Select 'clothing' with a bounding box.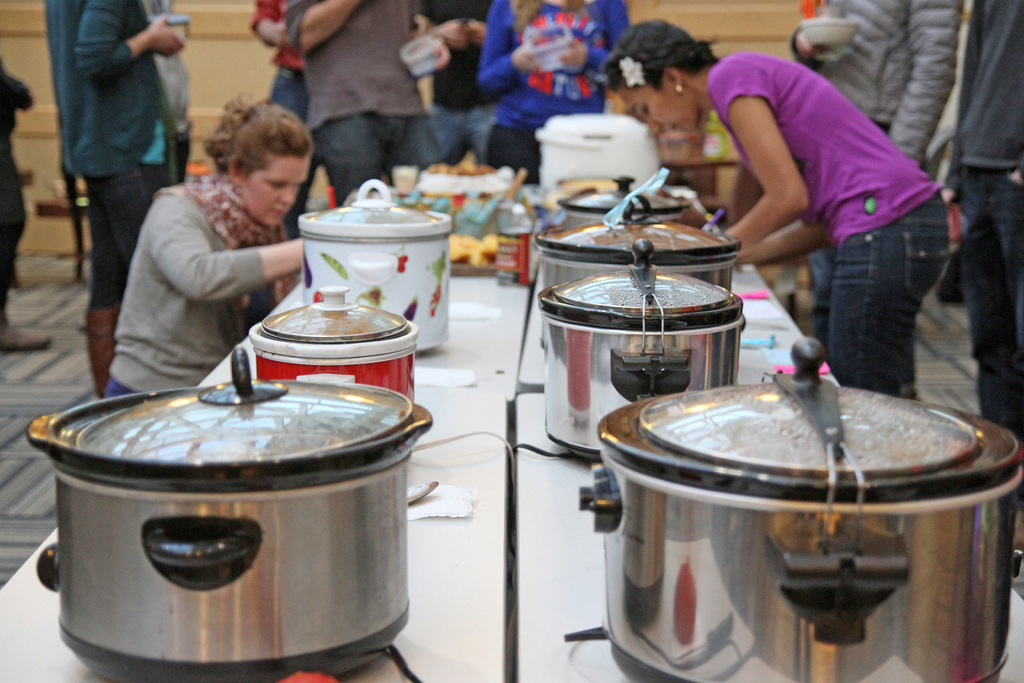
(144, 0, 194, 185).
